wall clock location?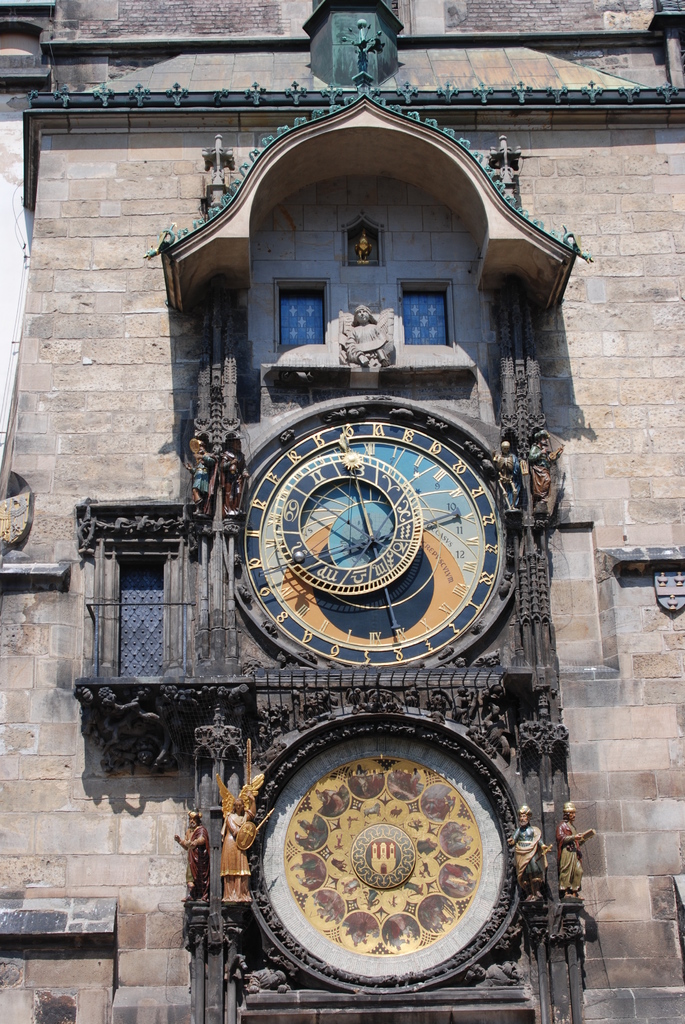
l=231, t=410, r=503, b=666
